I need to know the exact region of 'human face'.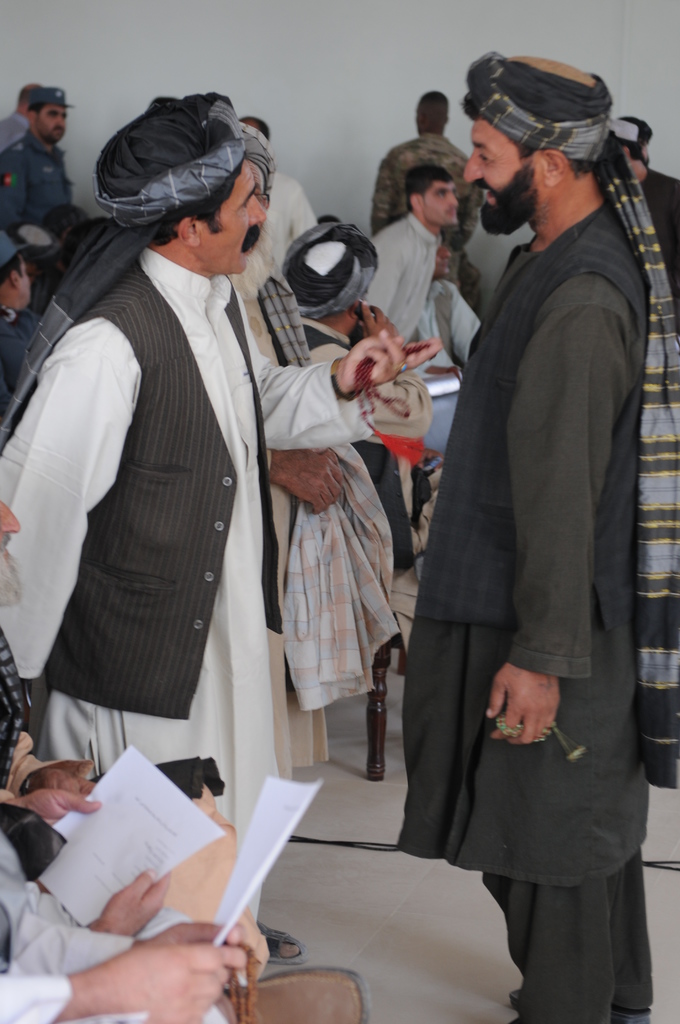
Region: BBox(420, 175, 455, 219).
